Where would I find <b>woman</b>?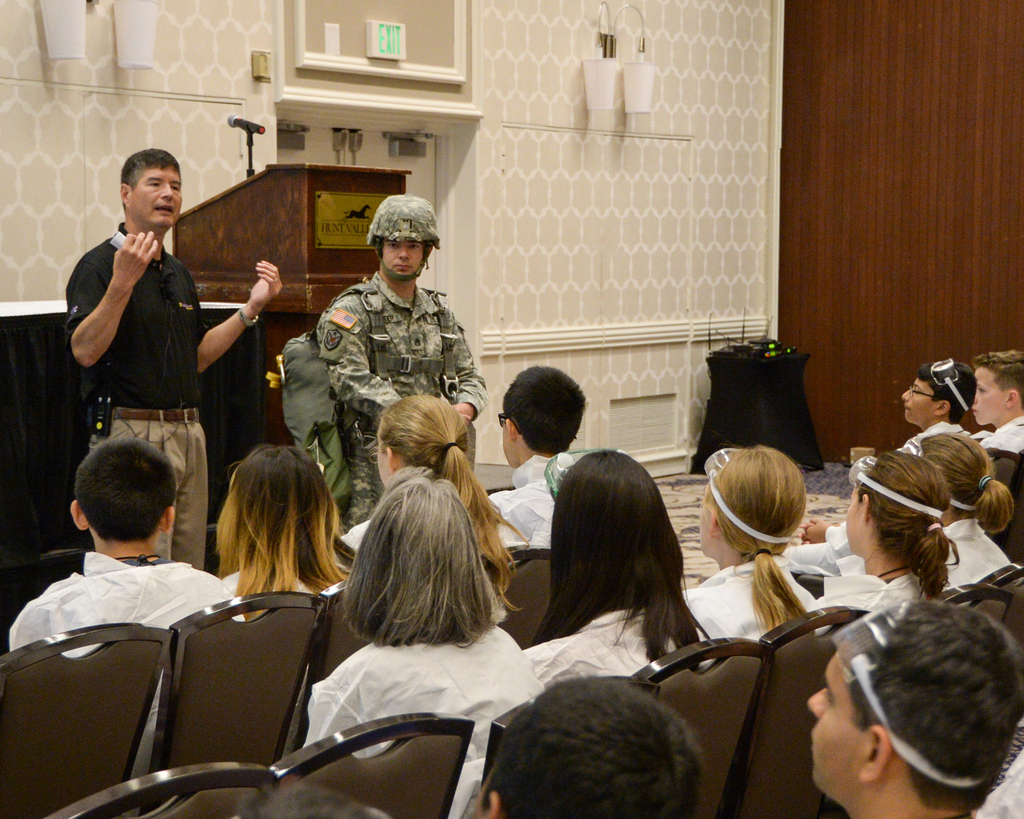
At <region>814, 448, 963, 616</region>.
